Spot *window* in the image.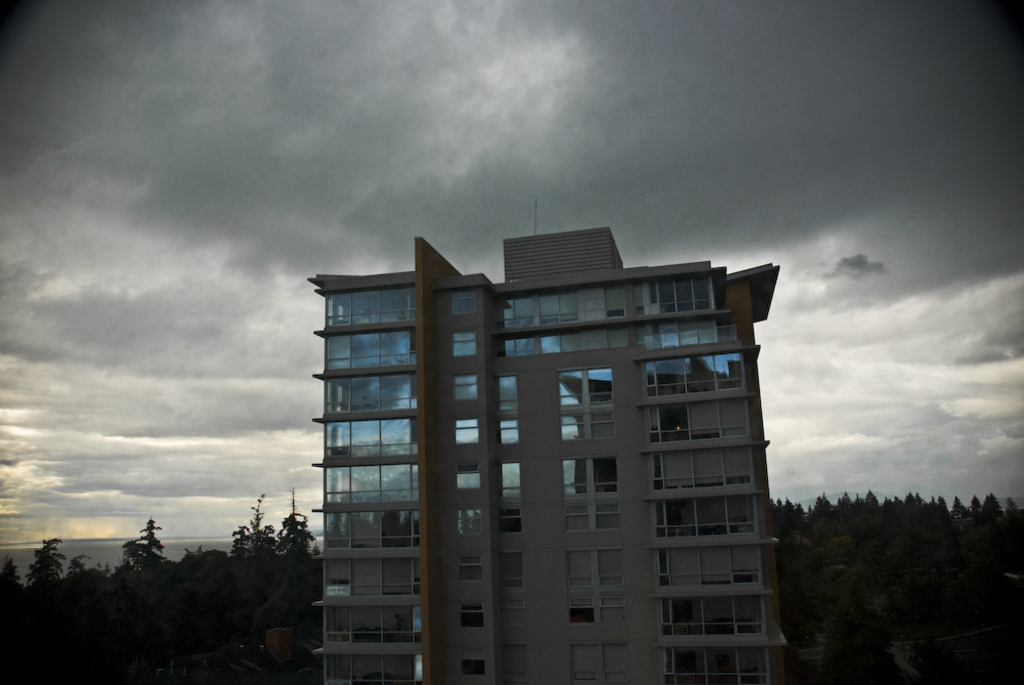
*window* found at box(497, 463, 519, 497).
